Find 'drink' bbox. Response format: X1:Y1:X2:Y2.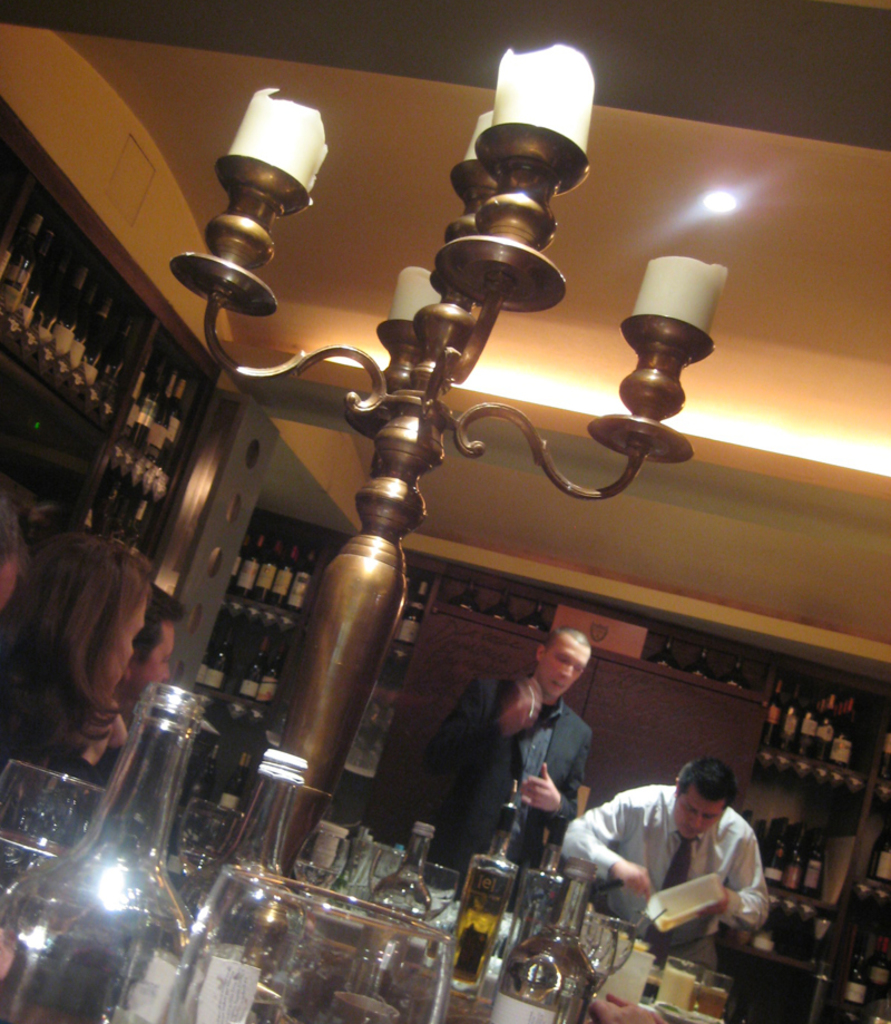
833:694:853:765.
